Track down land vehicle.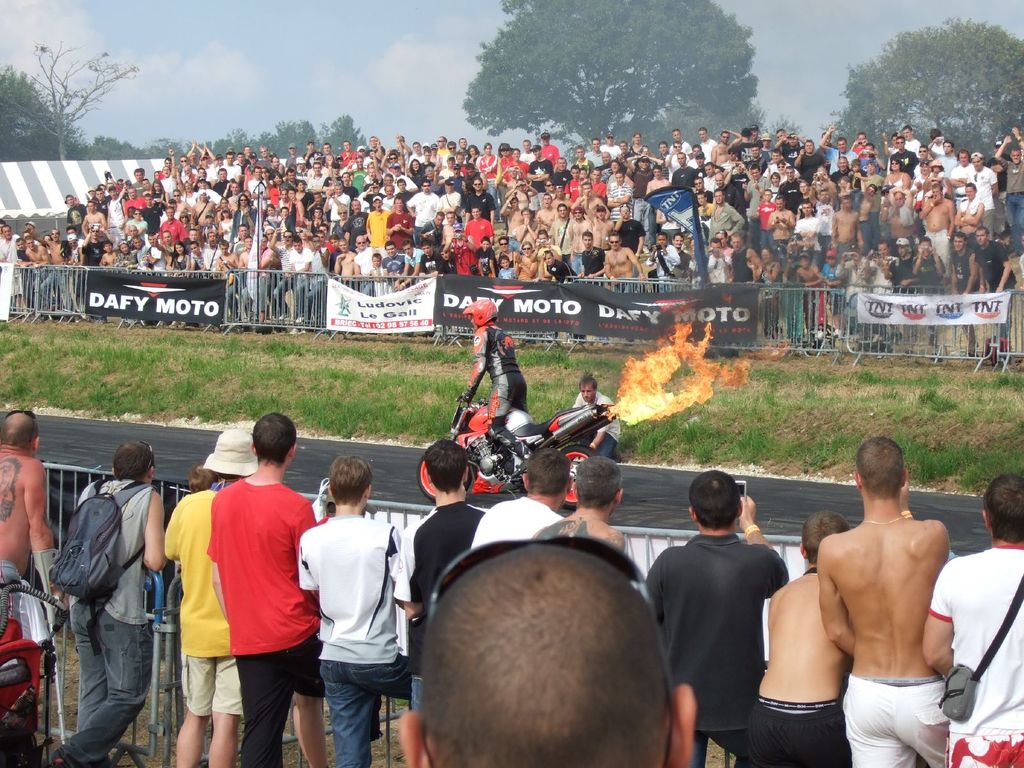
Tracked to [413, 390, 621, 513].
